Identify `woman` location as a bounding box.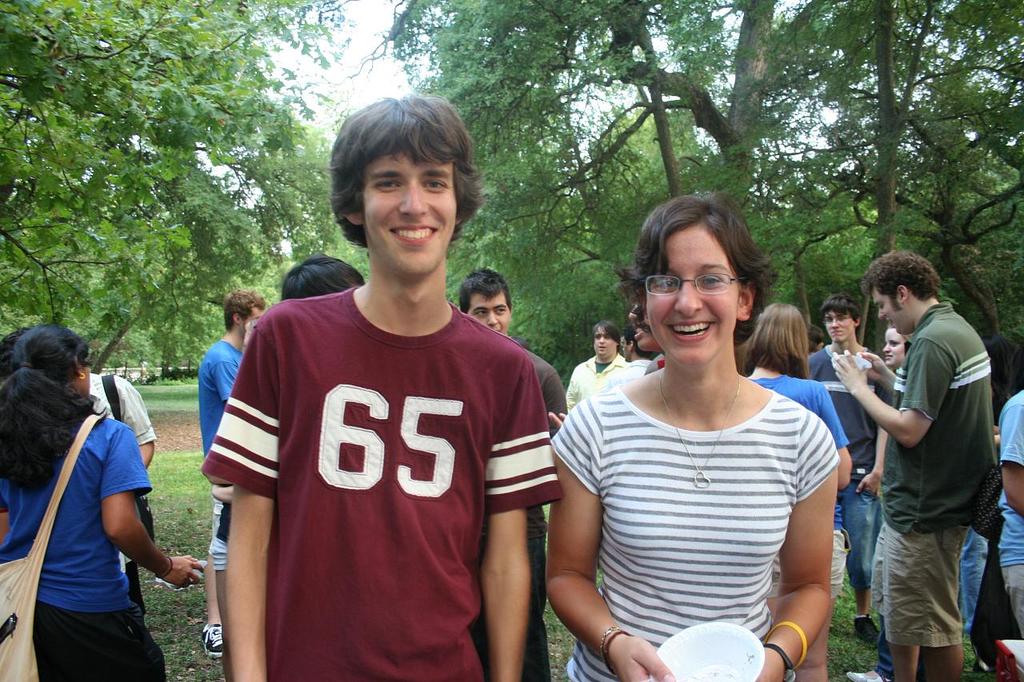
0 319 206 681.
